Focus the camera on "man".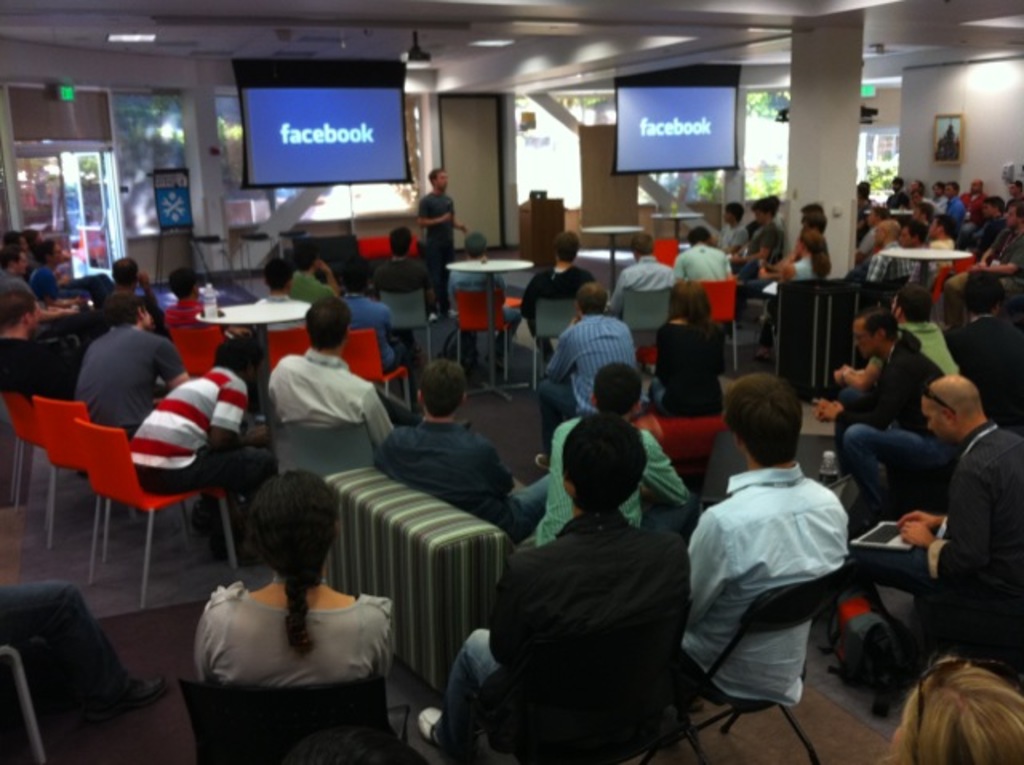
Focus region: 70,296,192,448.
